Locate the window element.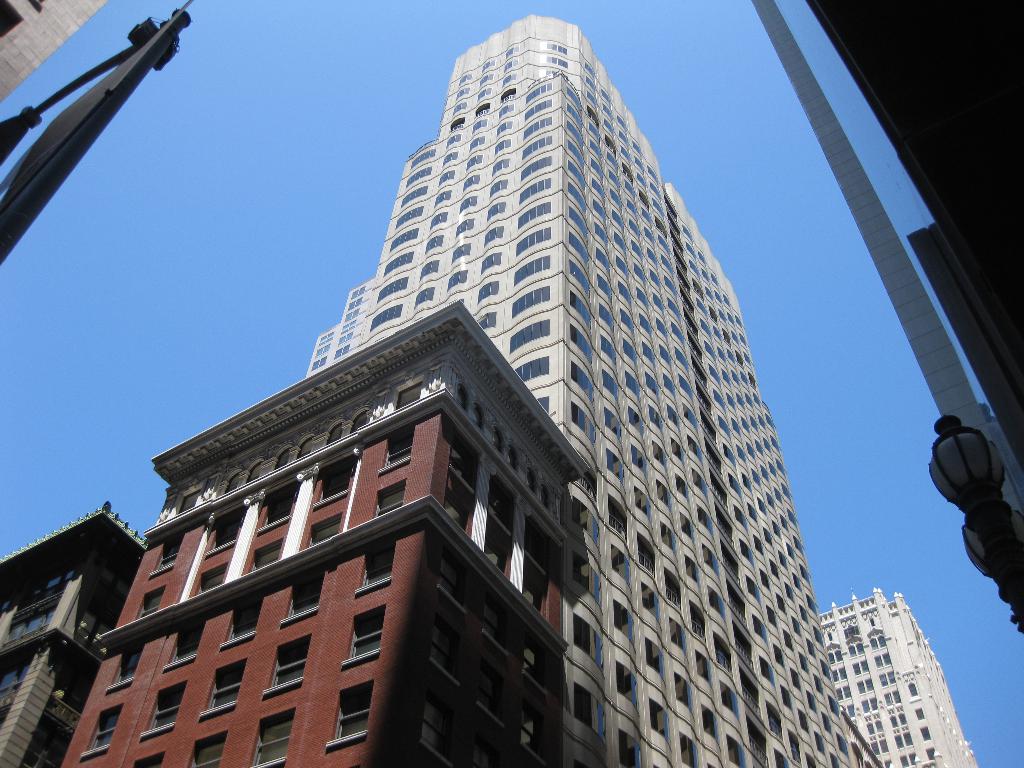
Element bbox: {"x1": 382, "y1": 426, "x2": 412, "y2": 465}.
